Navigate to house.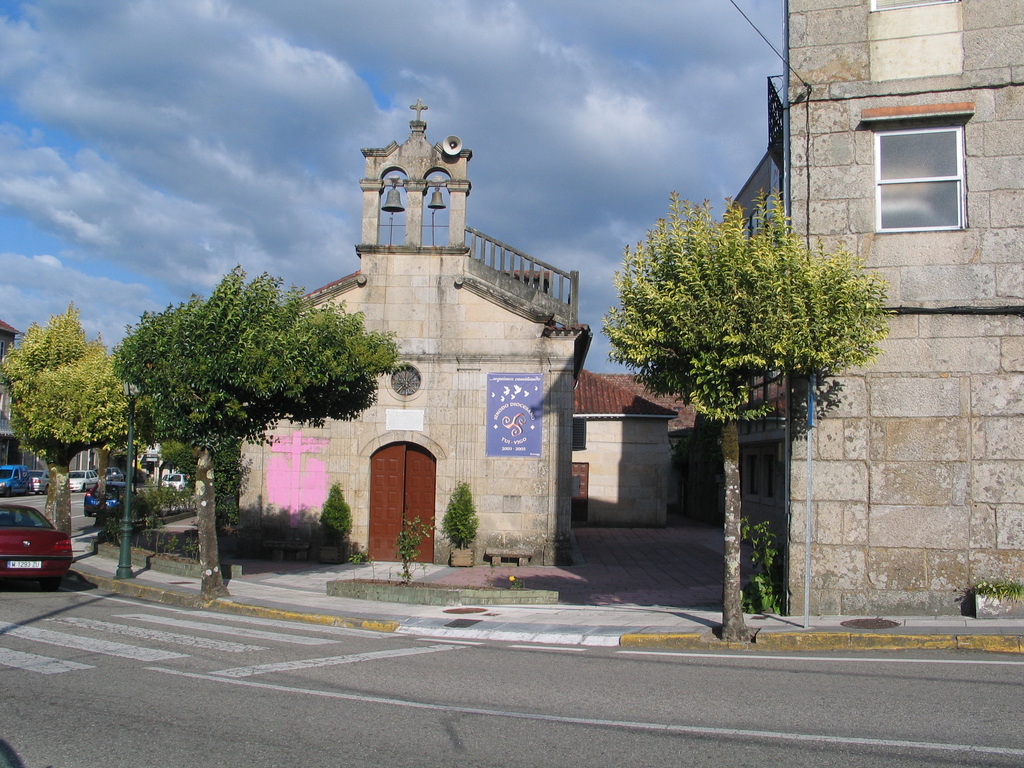
Navigation target: [left=0, top=311, right=101, bottom=474].
